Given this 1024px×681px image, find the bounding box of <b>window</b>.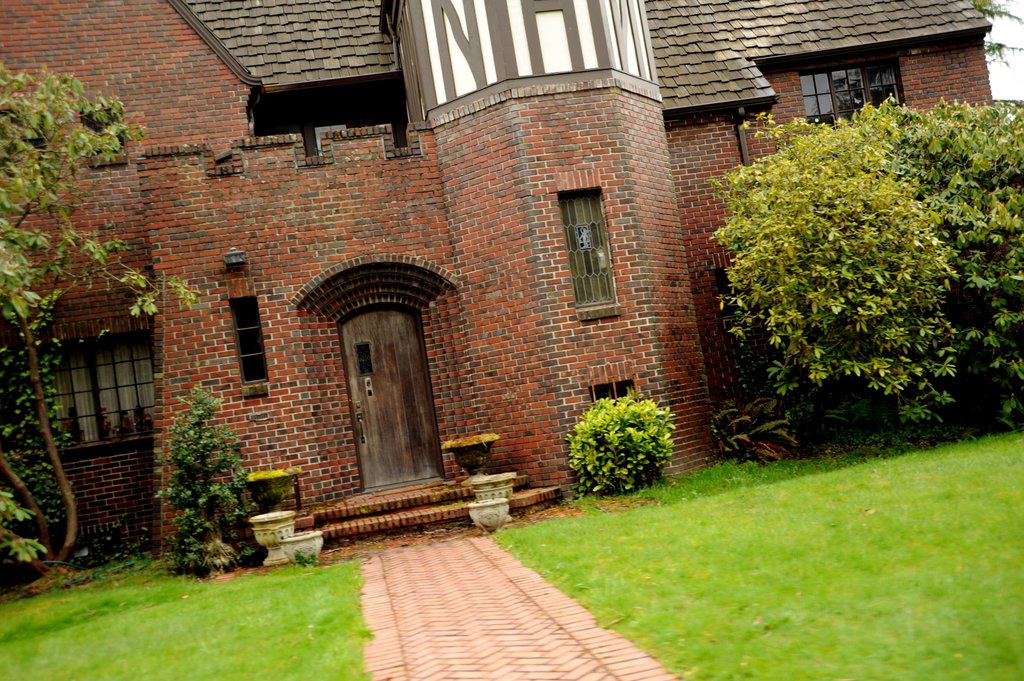
(207,289,262,394).
